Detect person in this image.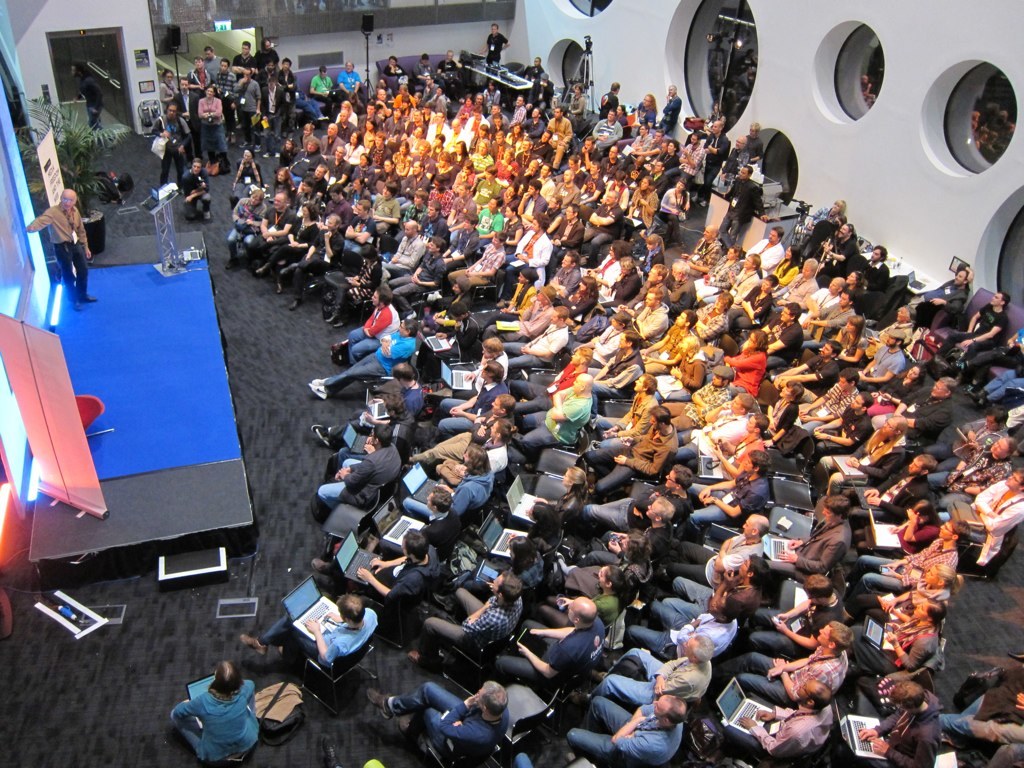
Detection: locate(309, 359, 422, 448).
